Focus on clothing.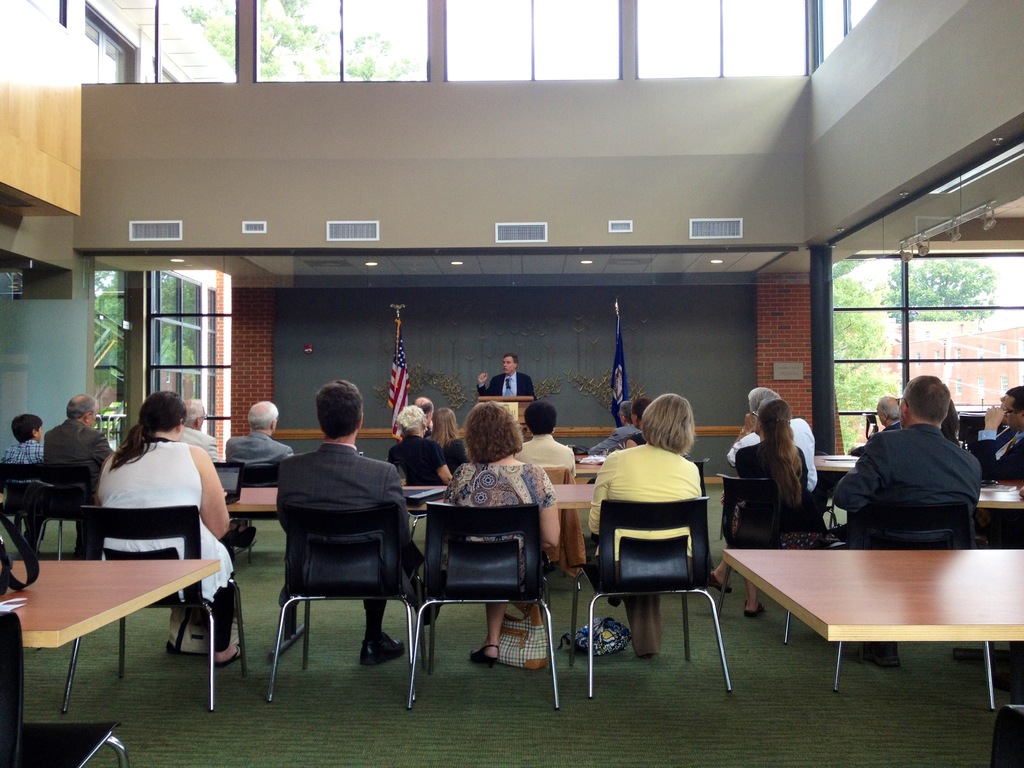
Focused at select_region(385, 433, 450, 486).
